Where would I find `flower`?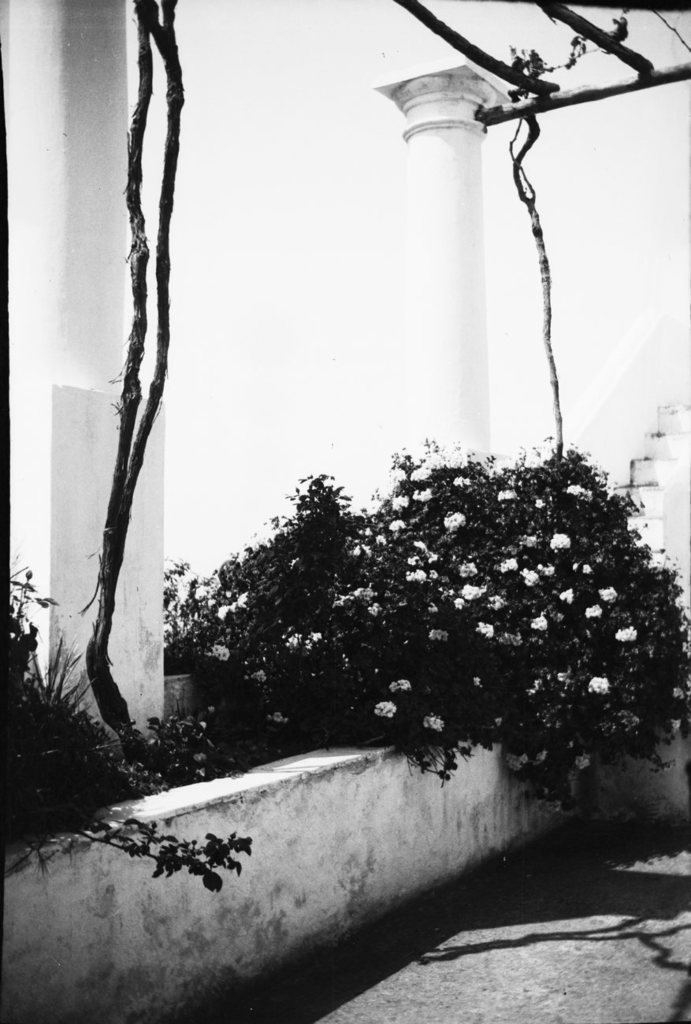
At crop(614, 623, 647, 642).
